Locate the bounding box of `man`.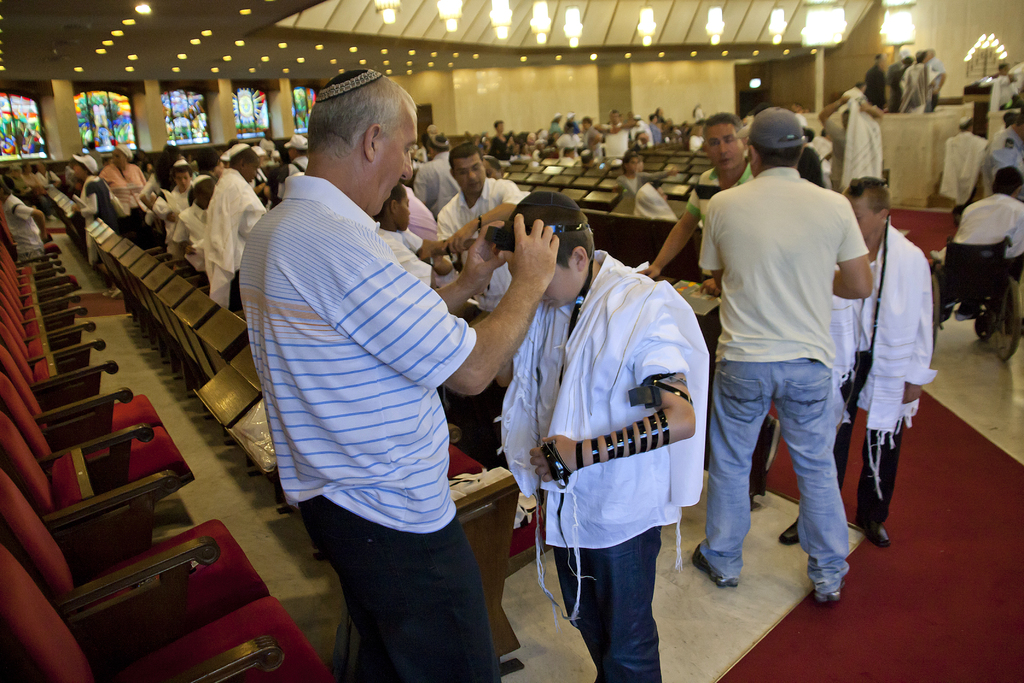
Bounding box: x1=775, y1=177, x2=938, y2=548.
